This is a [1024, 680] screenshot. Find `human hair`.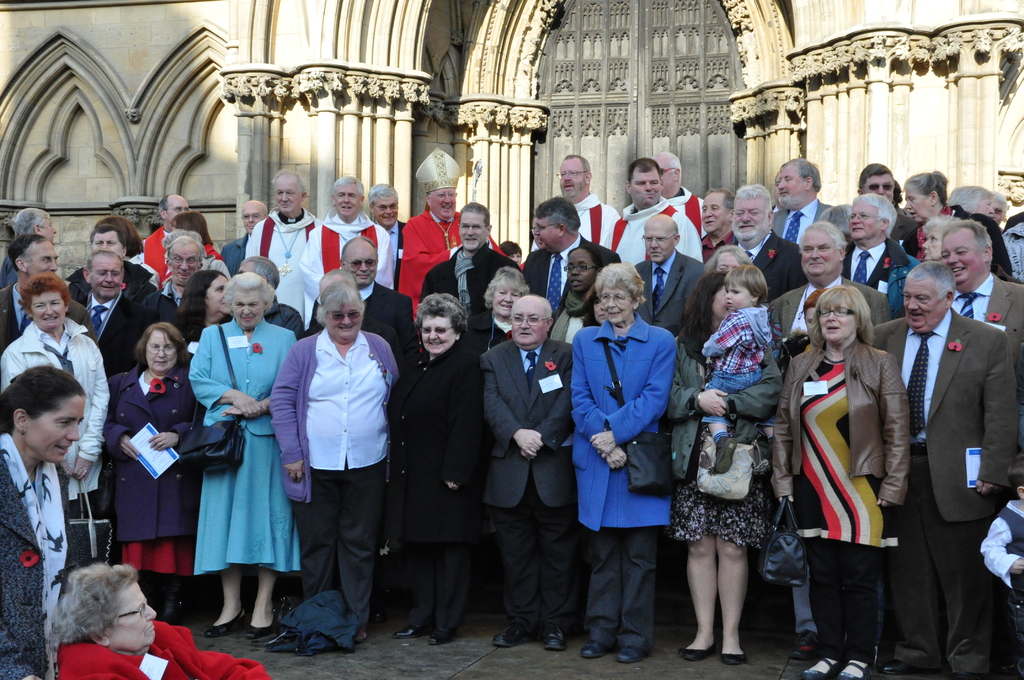
Bounding box: (x1=332, y1=175, x2=364, y2=197).
